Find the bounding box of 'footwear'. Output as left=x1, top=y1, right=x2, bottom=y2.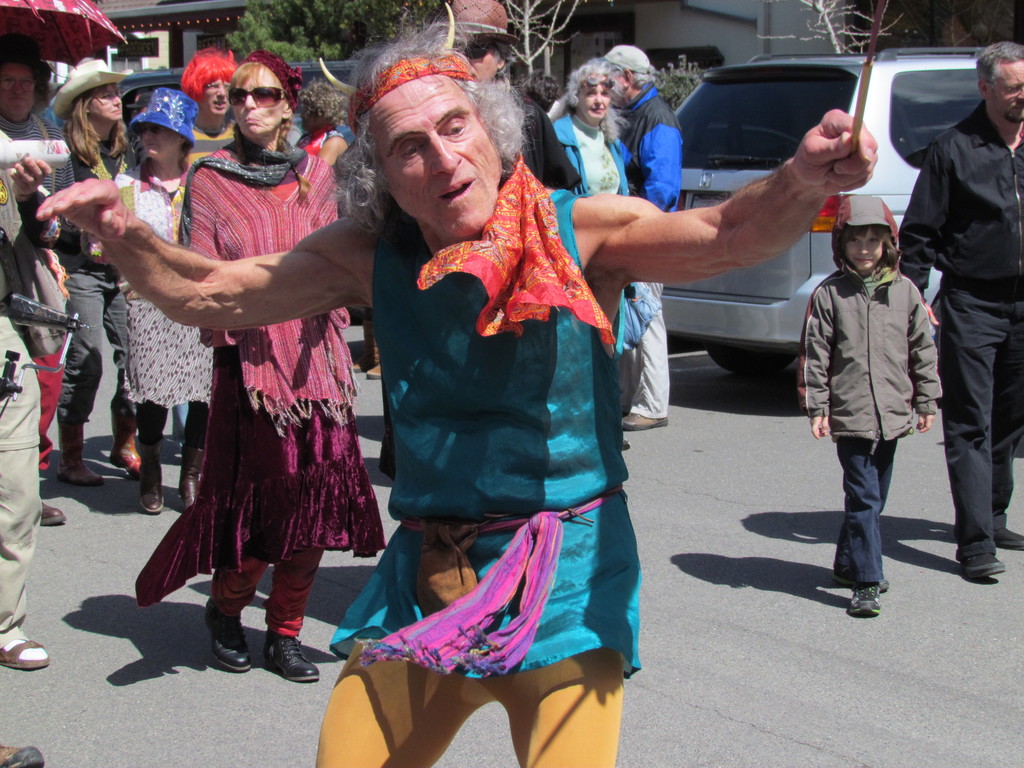
left=179, top=441, right=202, bottom=512.
